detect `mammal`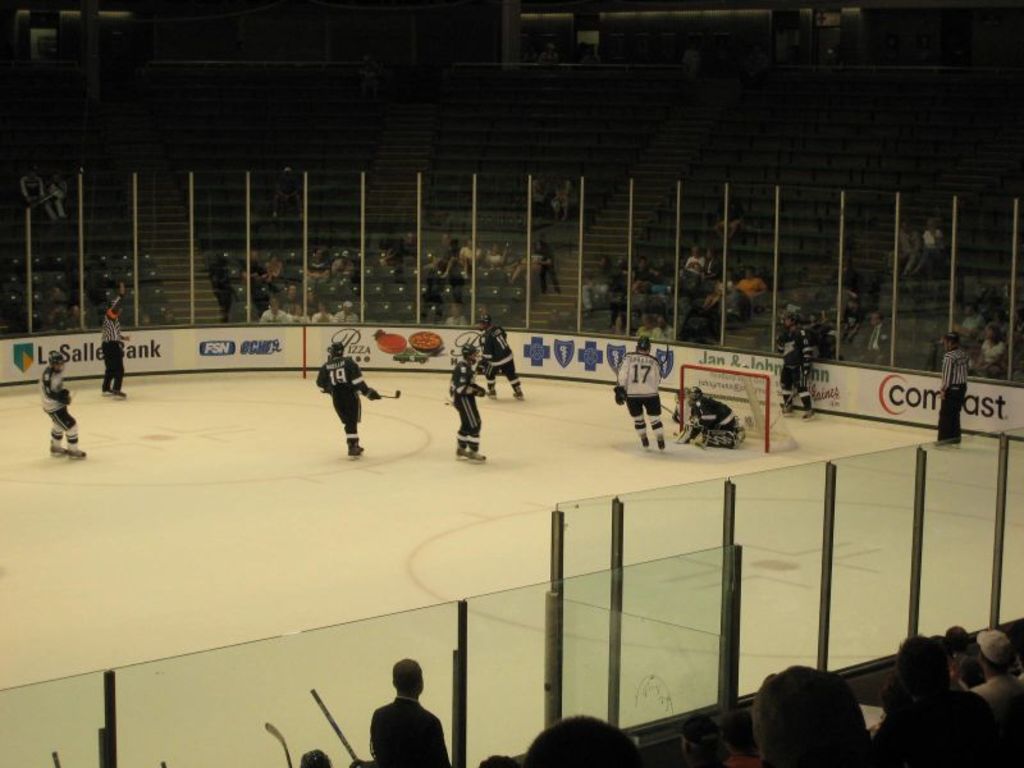
[left=480, top=755, right=518, bottom=765]
